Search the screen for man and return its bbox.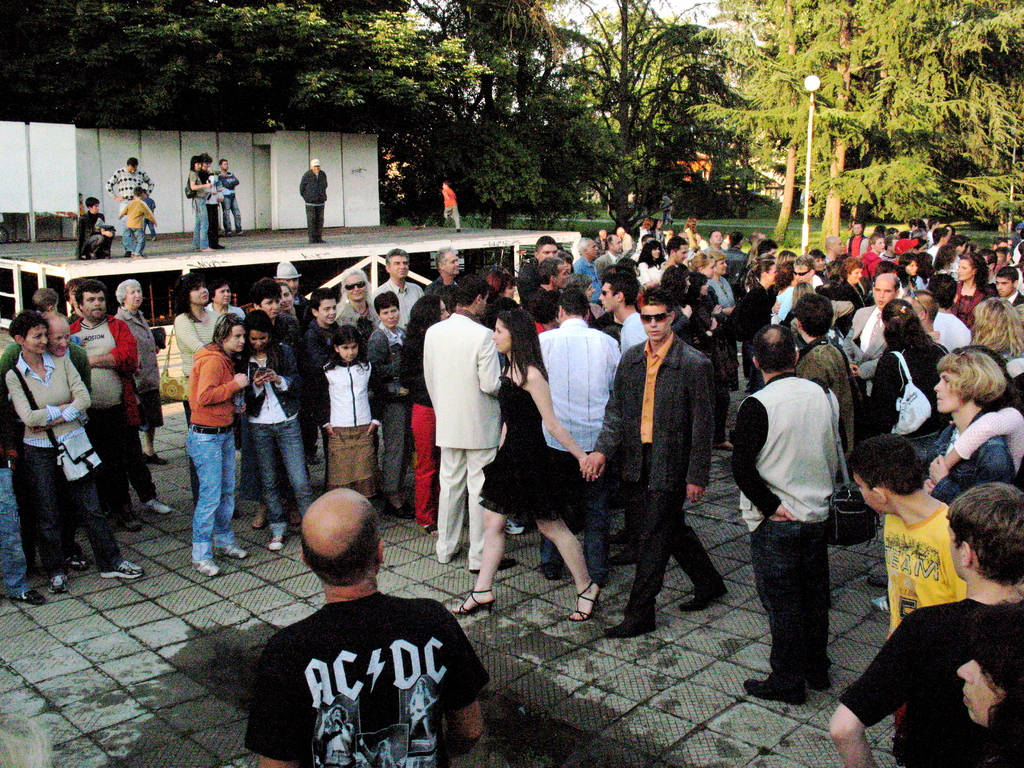
Found: locate(579, 289, 737, 641).
